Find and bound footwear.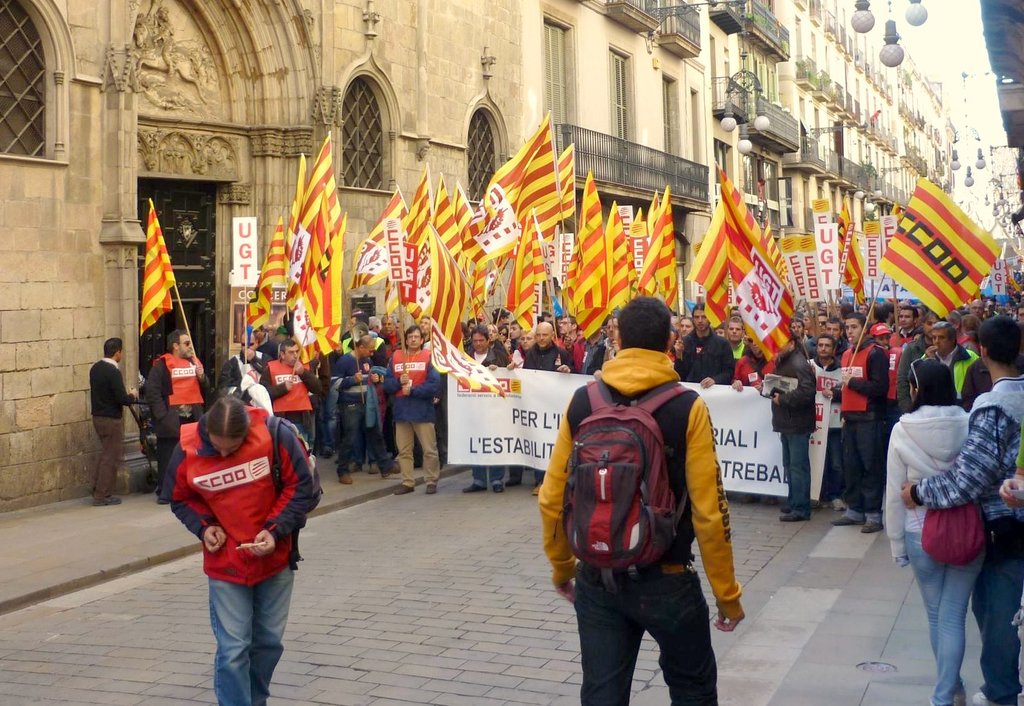
Bound: {"left": 420, "top": 483, "right": 438, "bottom": 493}.
